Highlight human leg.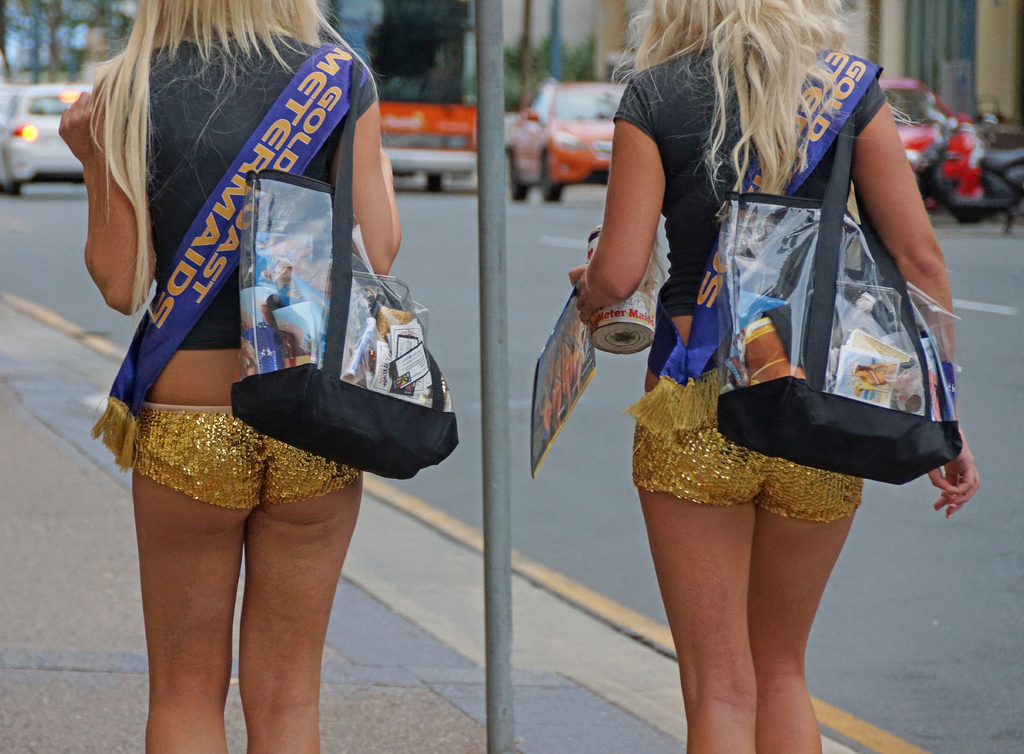
Highlighted region: {"x1": 143, "y1": 412, "x2": 266, "y2": 753}.
